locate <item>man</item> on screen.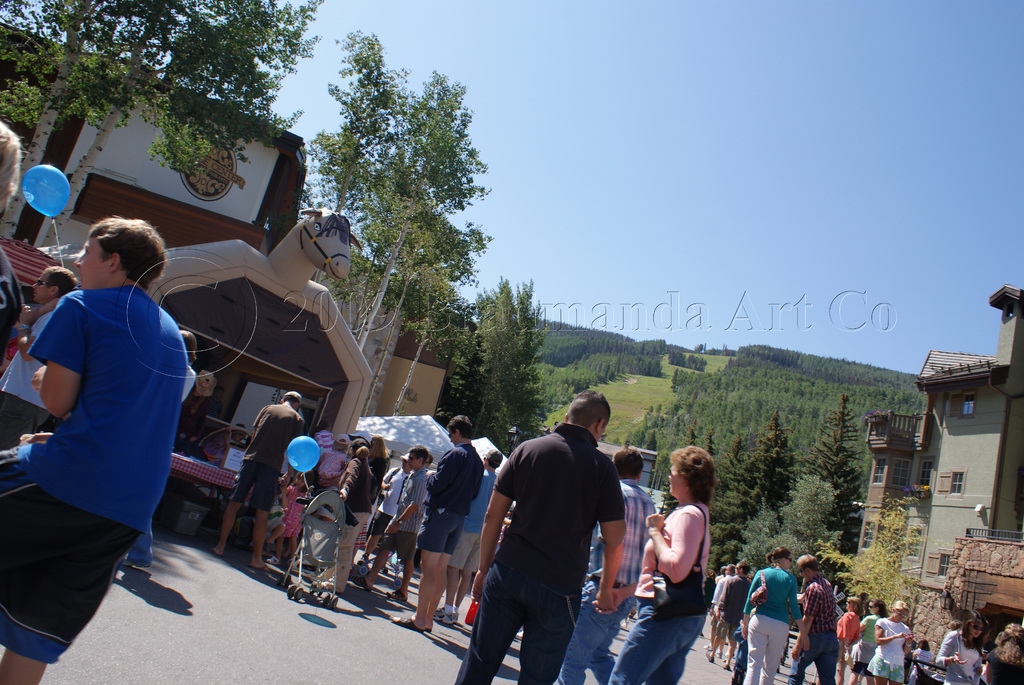
On screen at {"left": 214, "top": 392, "right": 307, "bottom": 564}.
